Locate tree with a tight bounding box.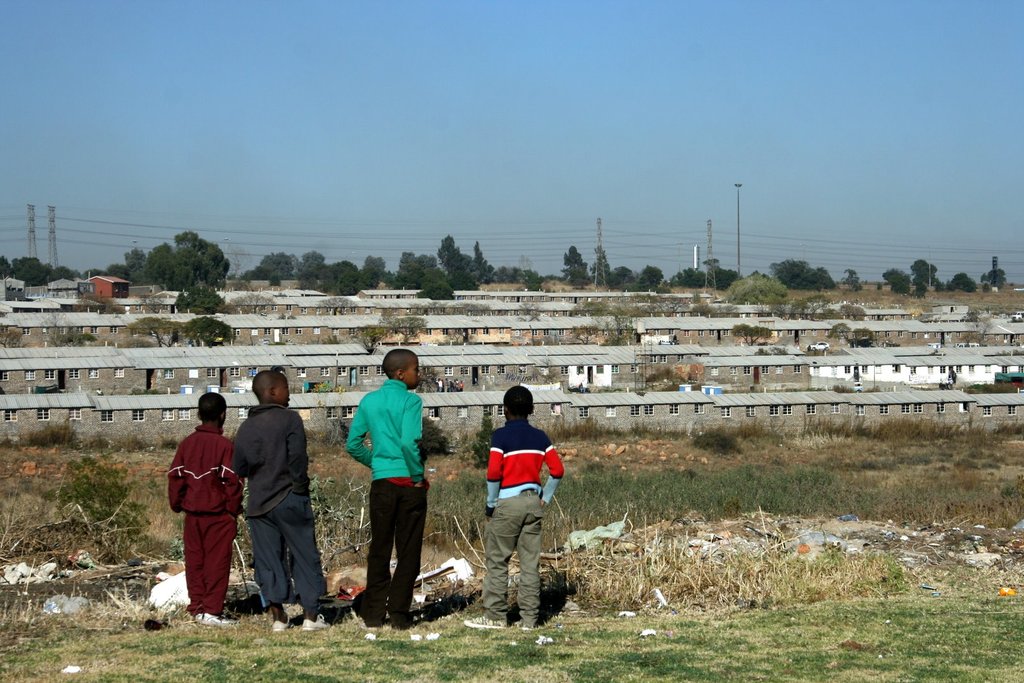
[182,311,239,352].
